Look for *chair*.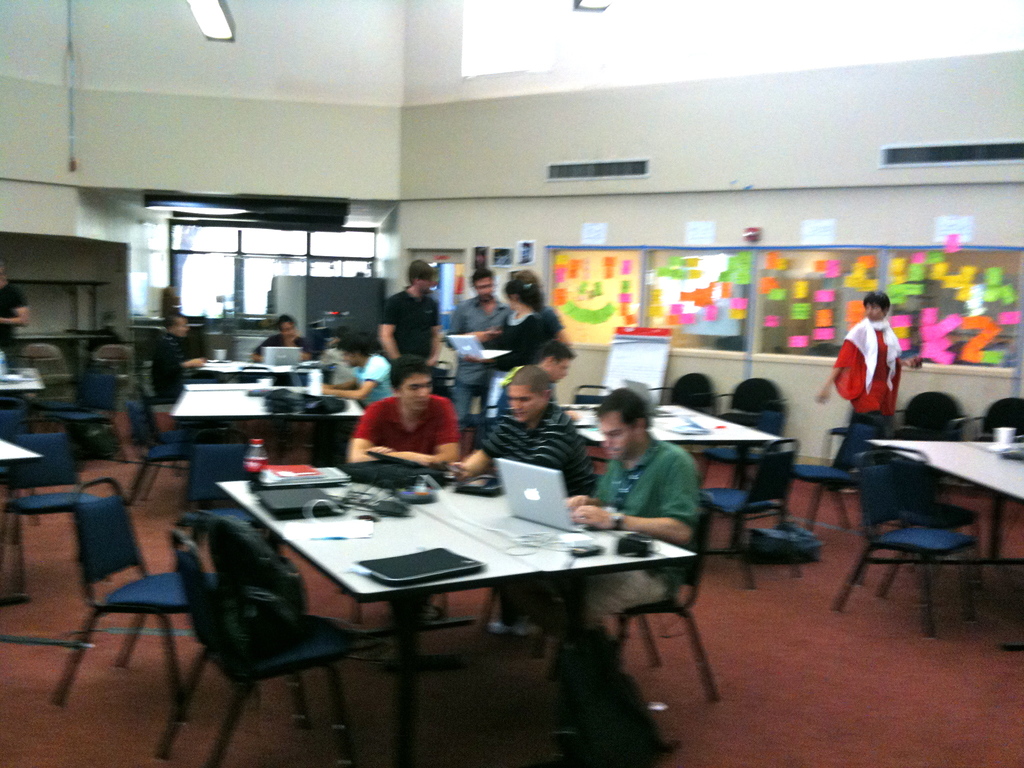
Found: region(947, 398, 1023, 526).
